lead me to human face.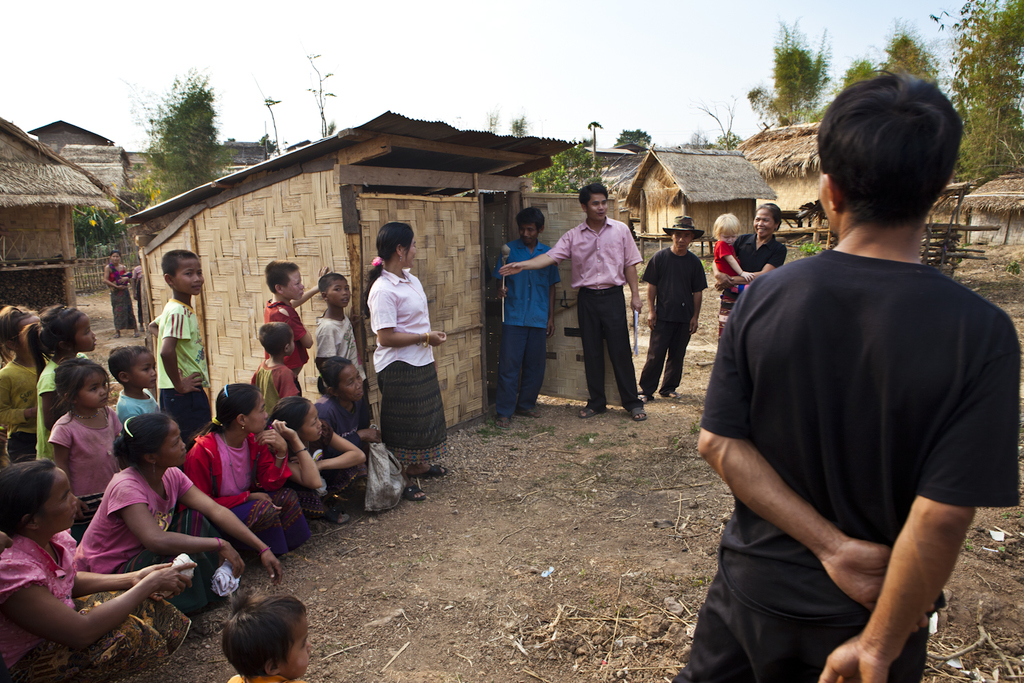
Lead to 283,613,314,671.
